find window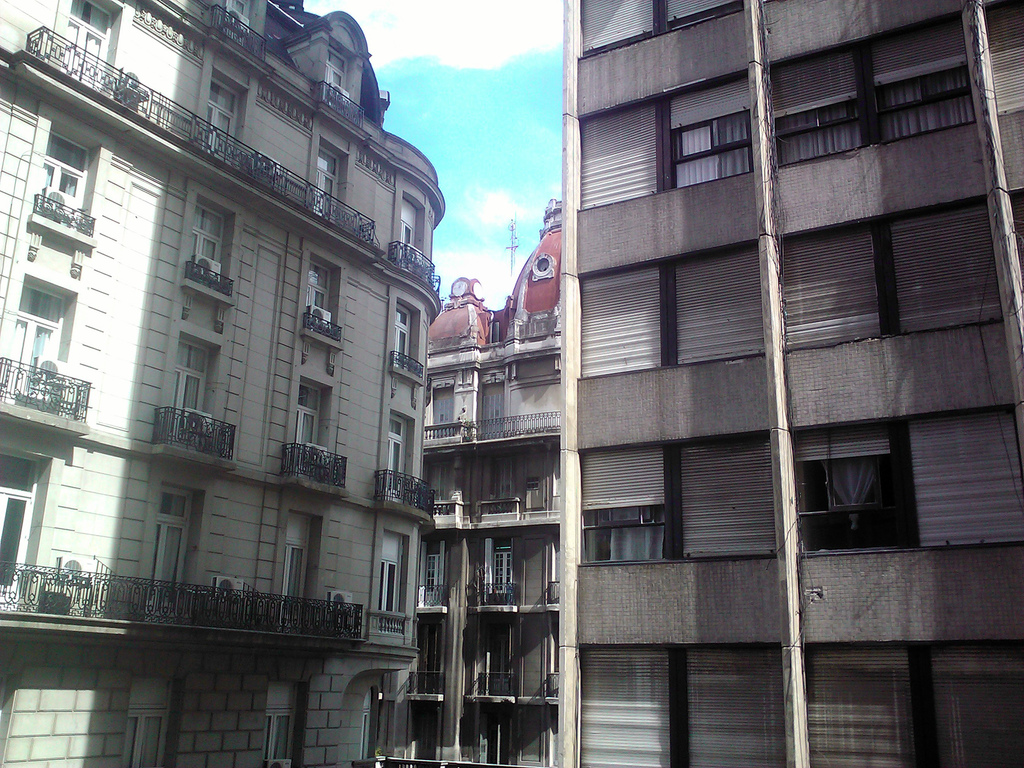
[207,77,248,160]
